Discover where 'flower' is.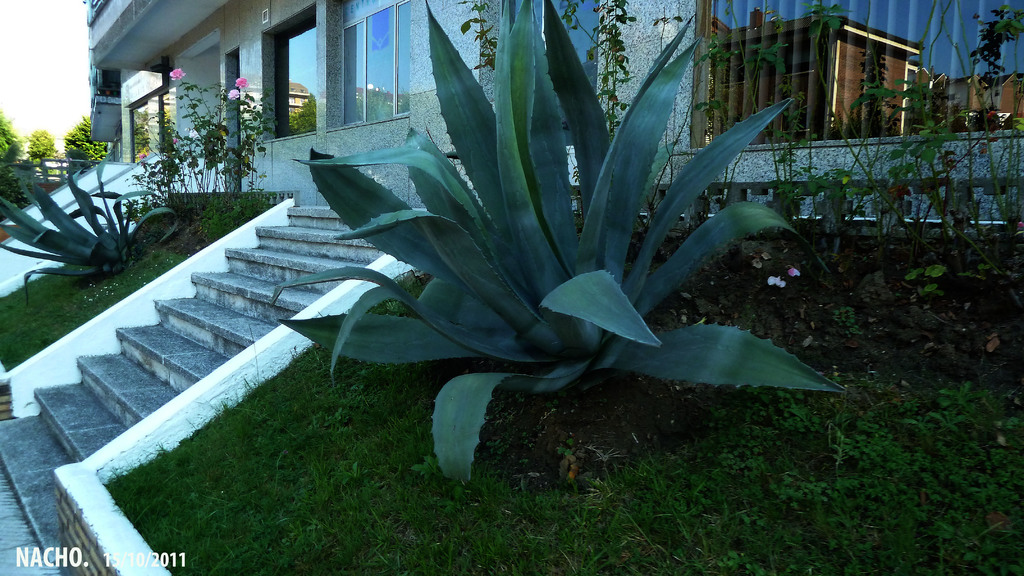
Discovered at bbox(171, 68, 186, 82).
